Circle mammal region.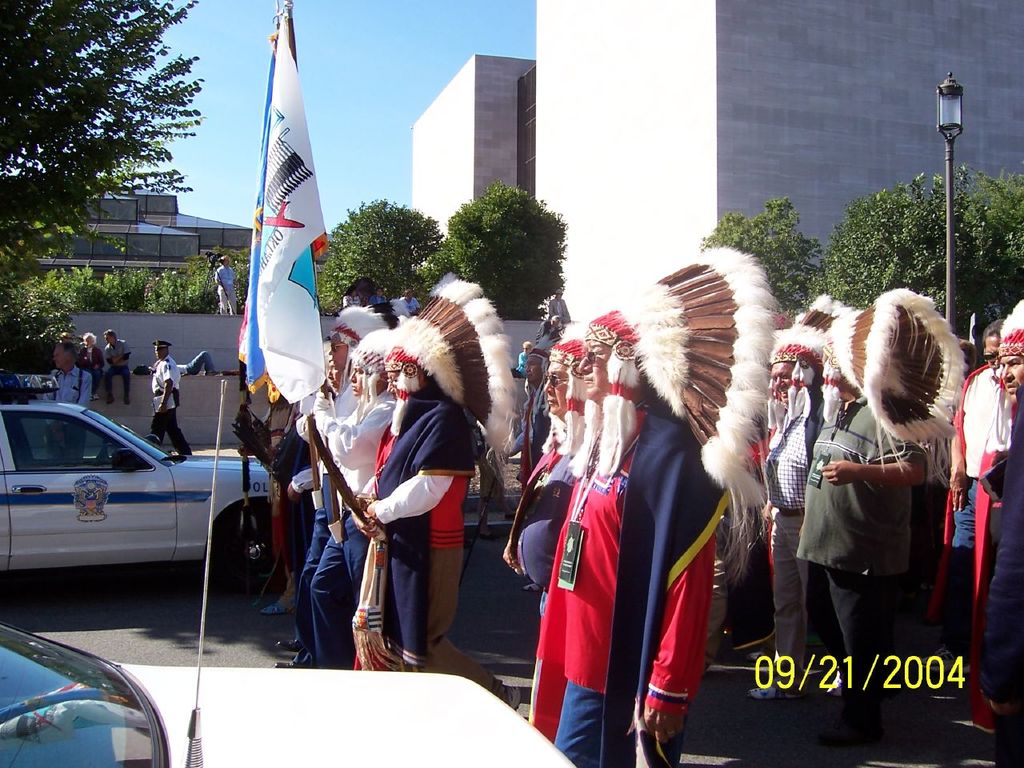
Region: l=148, t=337, r=196, b=457.
